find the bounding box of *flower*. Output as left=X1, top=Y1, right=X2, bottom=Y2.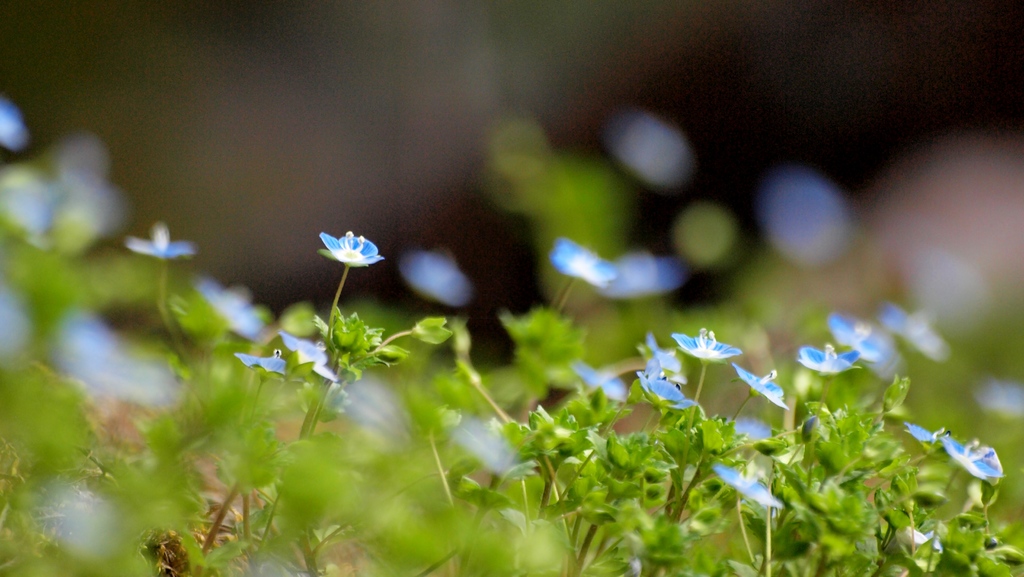
left=0, top=133, right=135, bottom=249.
